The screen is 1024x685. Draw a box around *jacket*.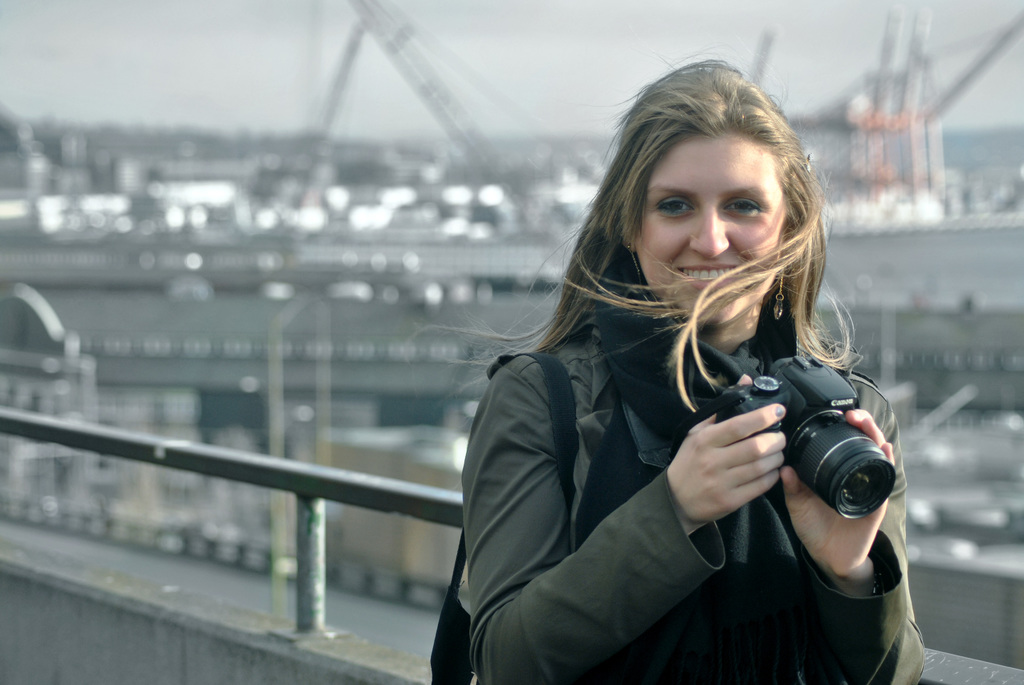
bbox(457, 272, 898, 640).
